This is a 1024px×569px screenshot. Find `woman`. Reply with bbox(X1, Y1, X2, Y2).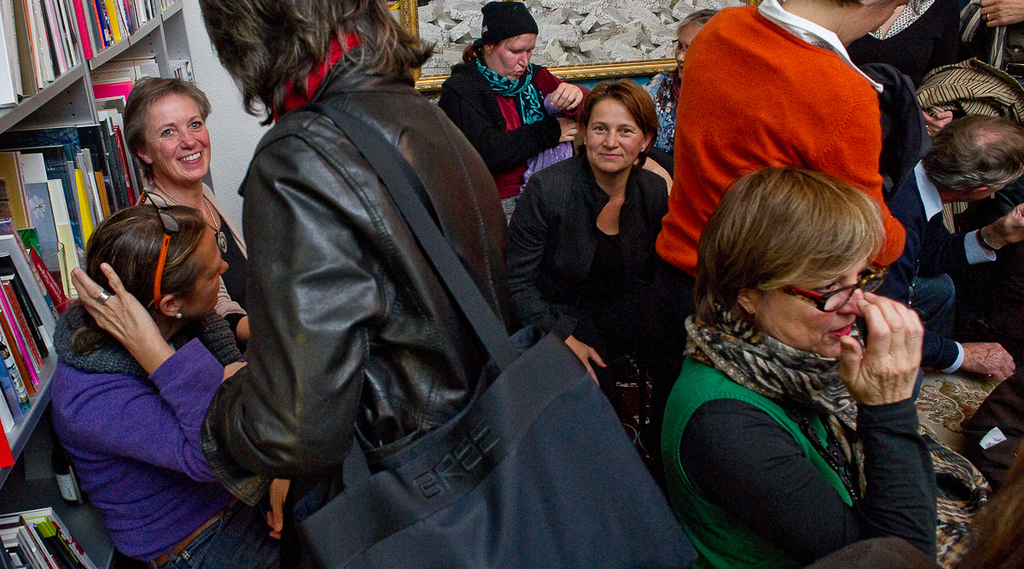
bbox(120, 77, 250, 356).
